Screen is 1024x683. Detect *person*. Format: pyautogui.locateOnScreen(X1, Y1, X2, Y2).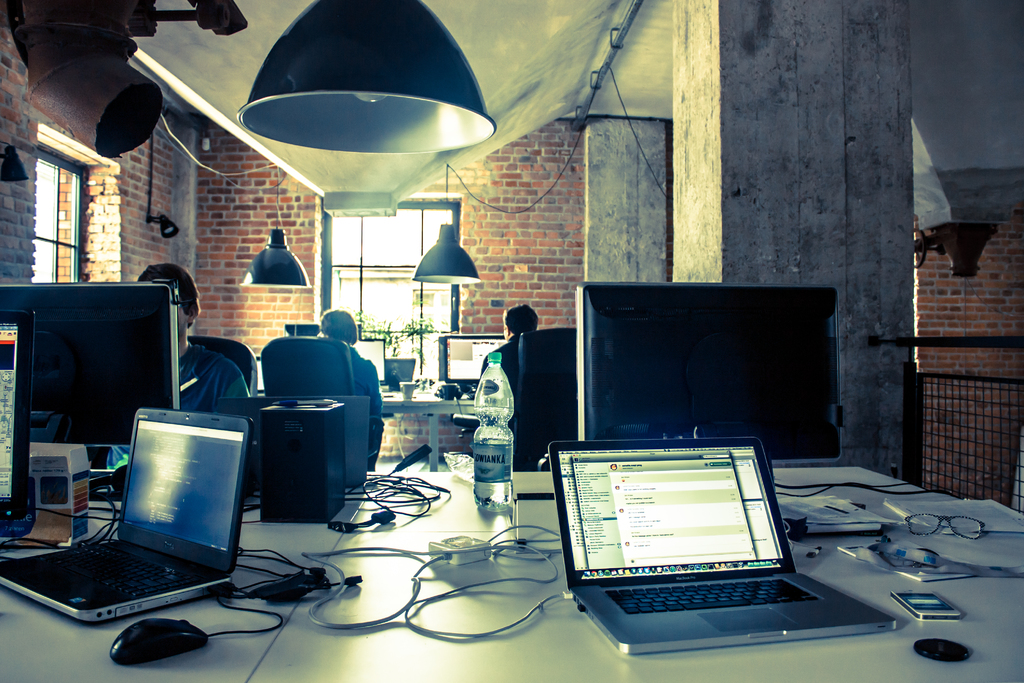
pyautogui.locateOnScreen(89, 258, 252, 486).
